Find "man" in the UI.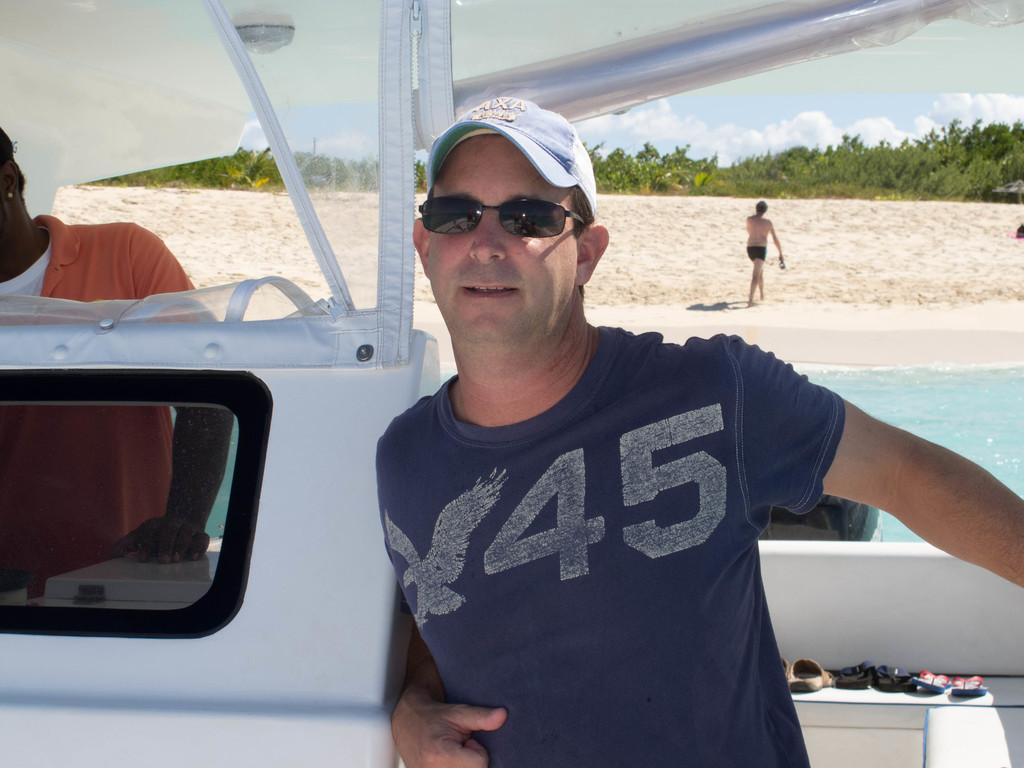
UI element at crop(737, 196, 784, 307).
